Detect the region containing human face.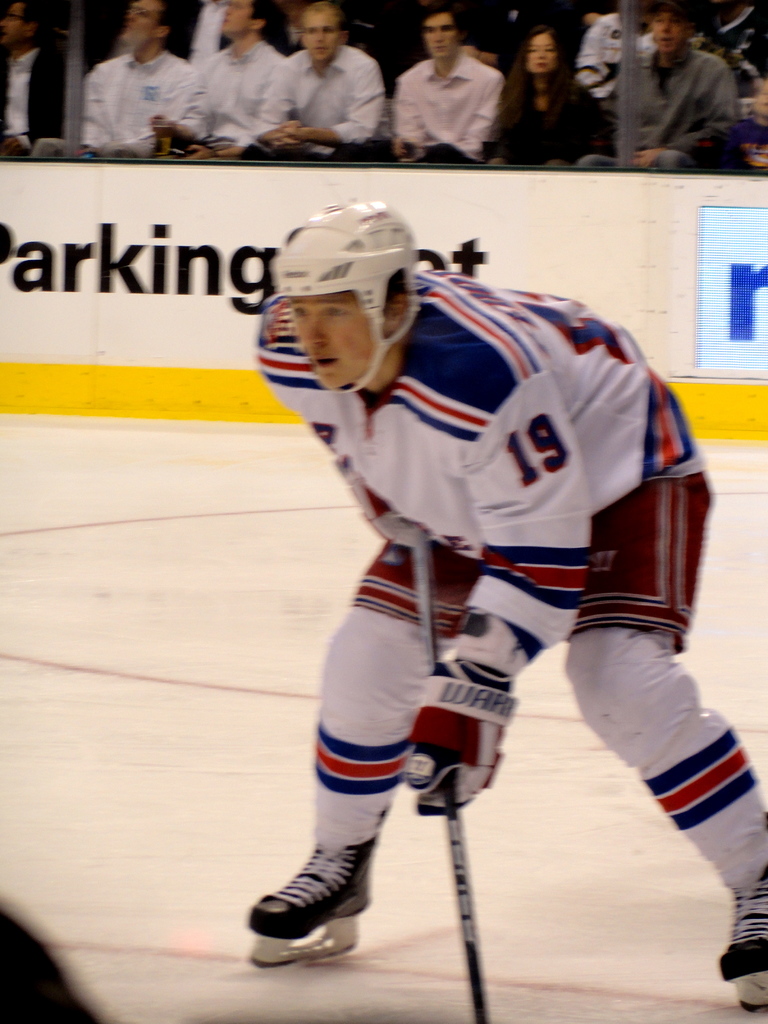
locate(126, 0, 156, 42).
